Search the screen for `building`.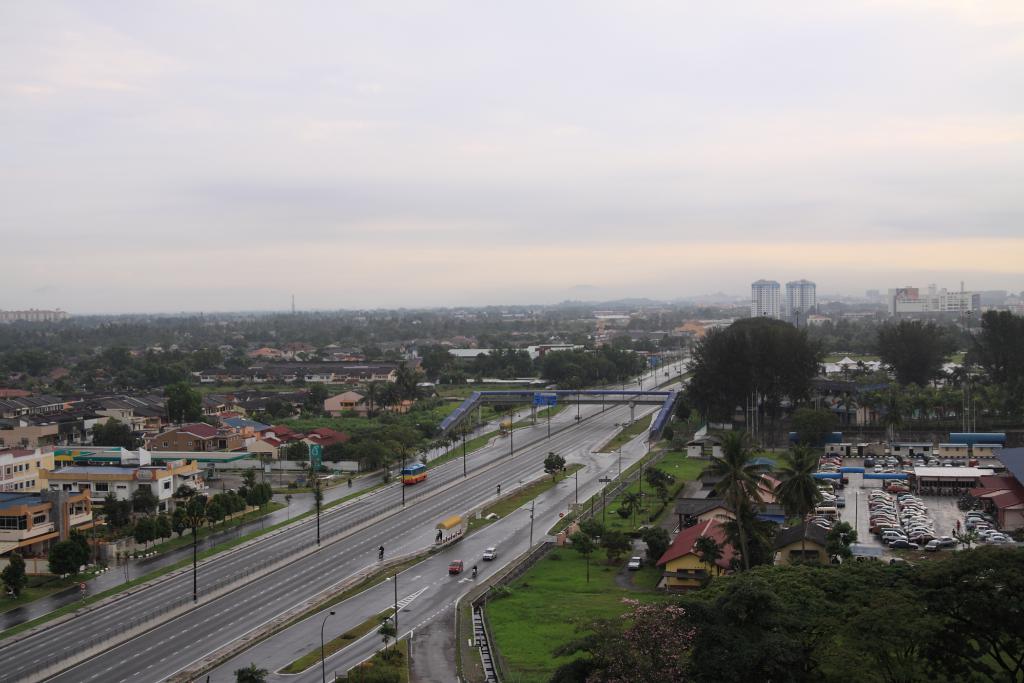
Found at region(136, 418, 220, 457).
